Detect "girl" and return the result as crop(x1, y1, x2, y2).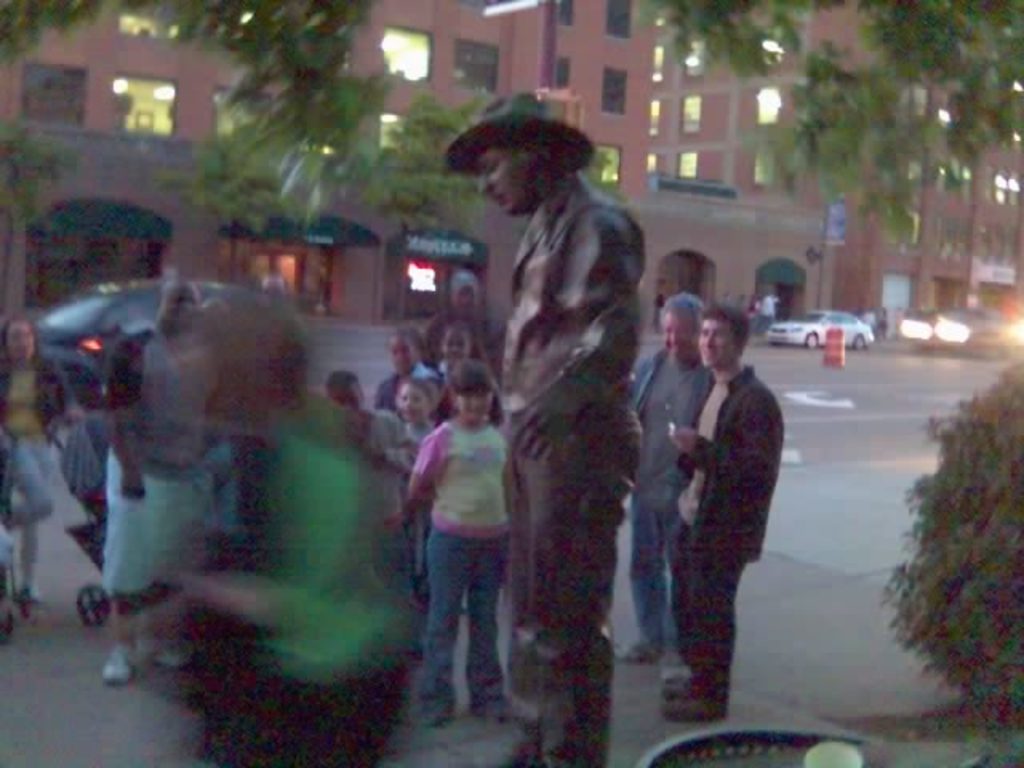
crop(414, 349, 528, 720).
